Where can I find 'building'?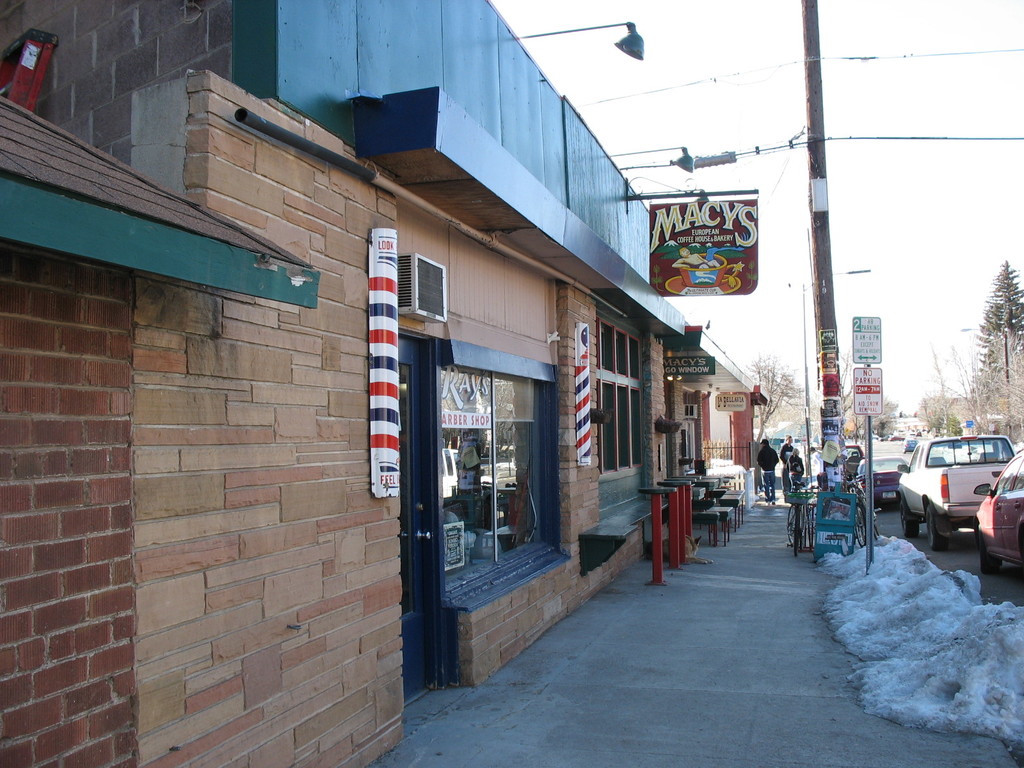
You can find it at left=685, top=337, right=769, bottom=470.
